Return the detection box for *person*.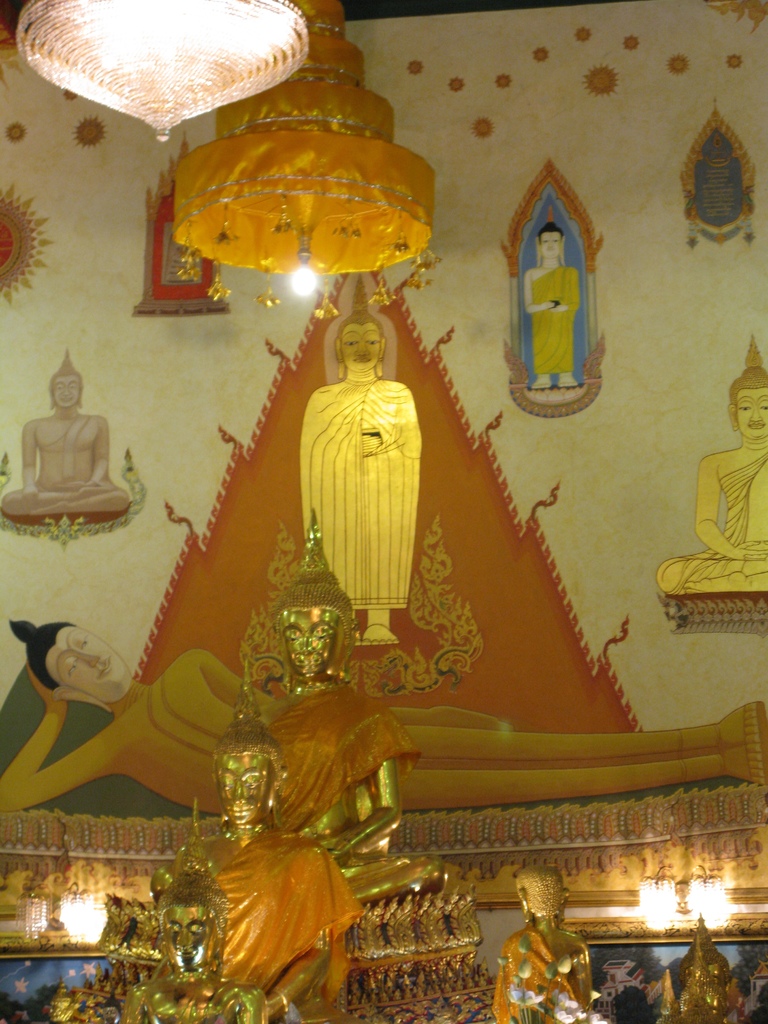
box(652, 364, 767, 598).
